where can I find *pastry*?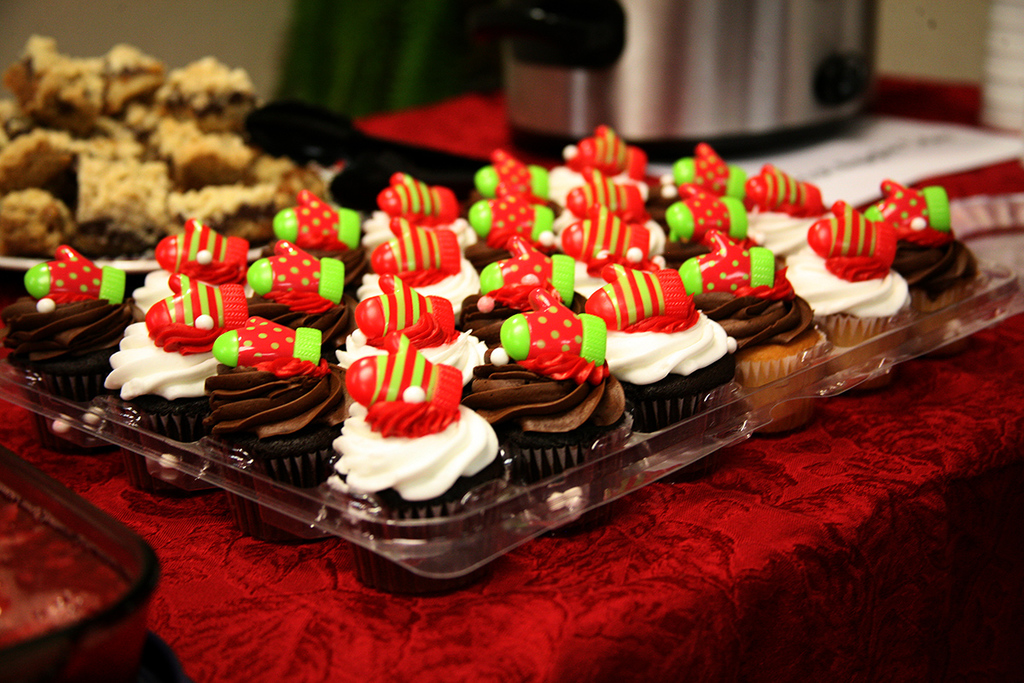
You can find it at <region>730, 166, 828, 257</region>.
